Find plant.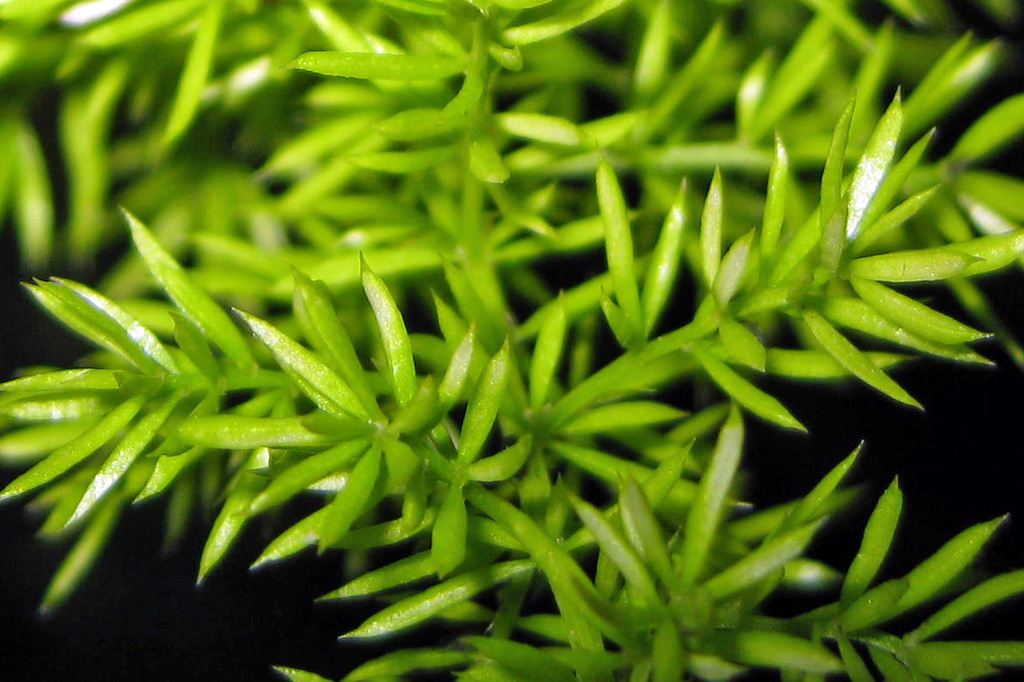
(x1=0, y1=0, x2=1023, y2=679).
